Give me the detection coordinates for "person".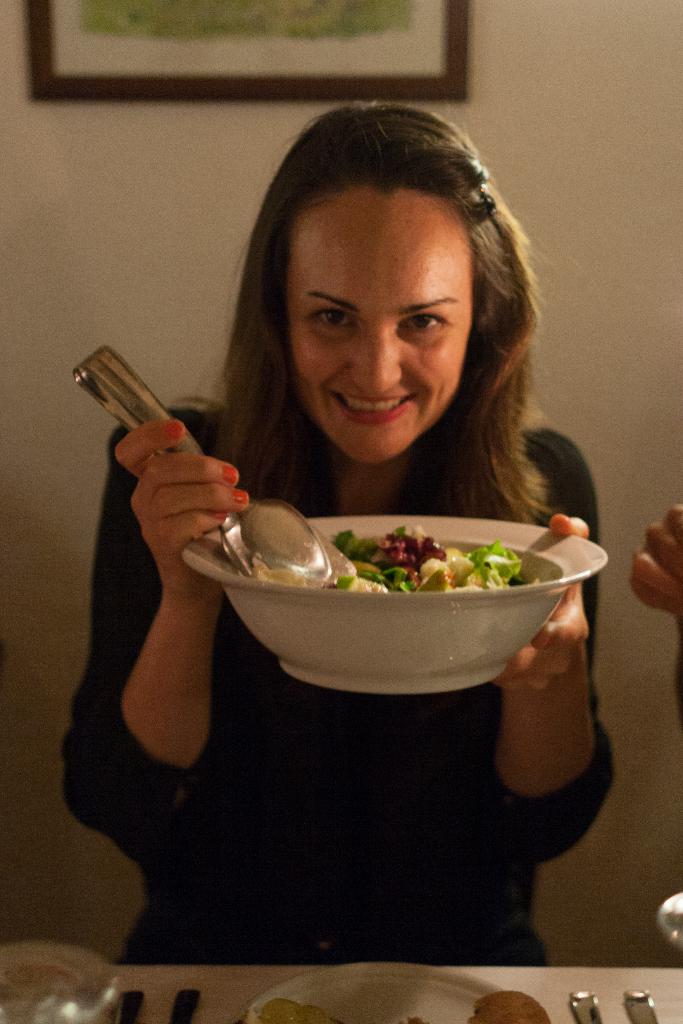
Rect(61, 109, 621, 968).
